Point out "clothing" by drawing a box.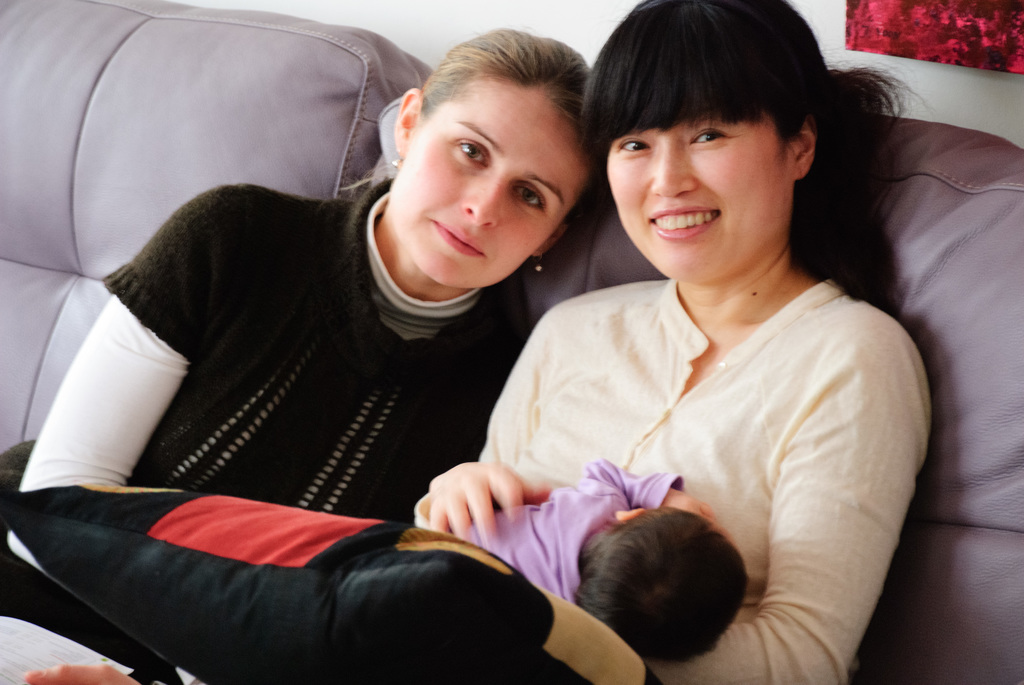
(473, 273, 935, 684).
